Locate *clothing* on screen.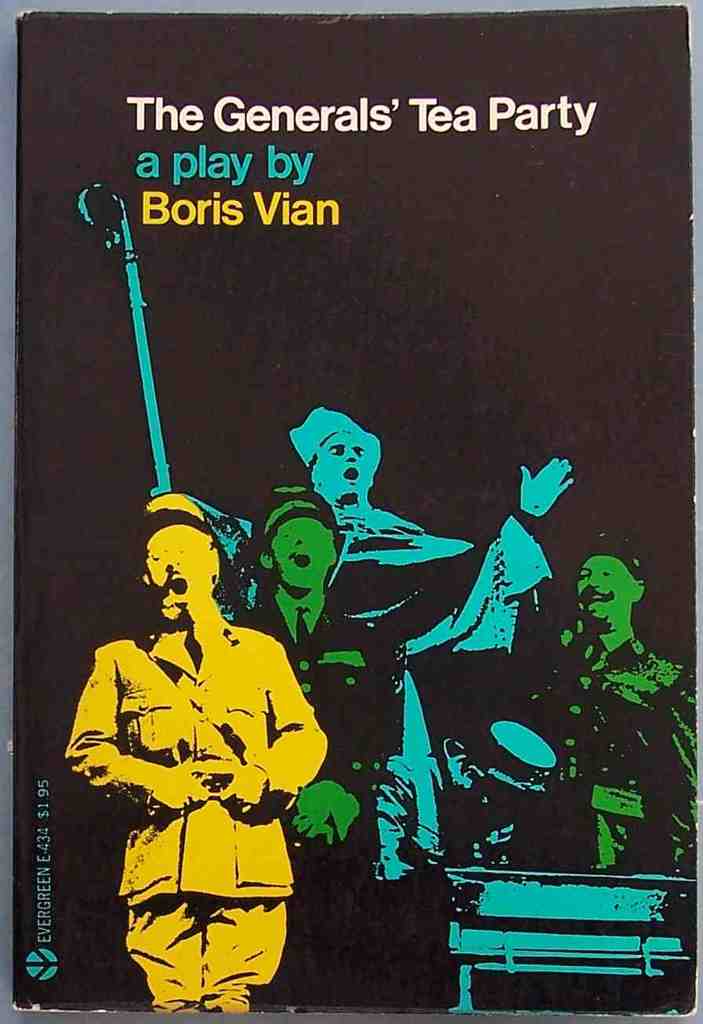
On screen at locate(546, 632, 699, 876).
